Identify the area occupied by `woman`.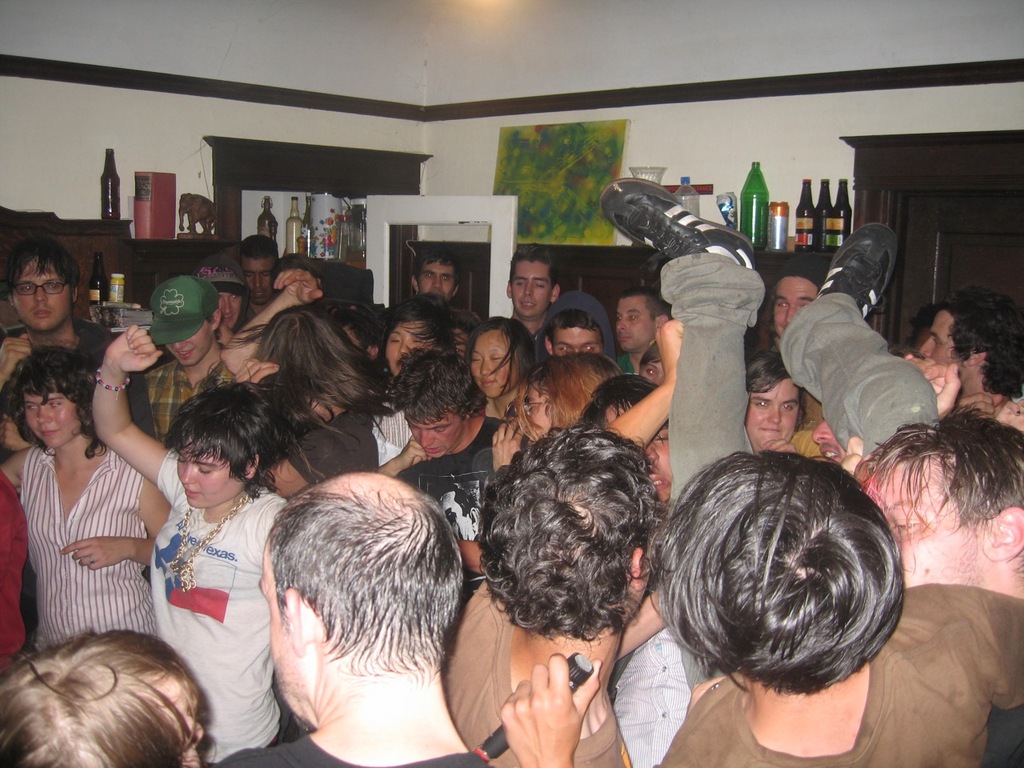
Area: (left=466, top=318, right=544, bottom=422).
